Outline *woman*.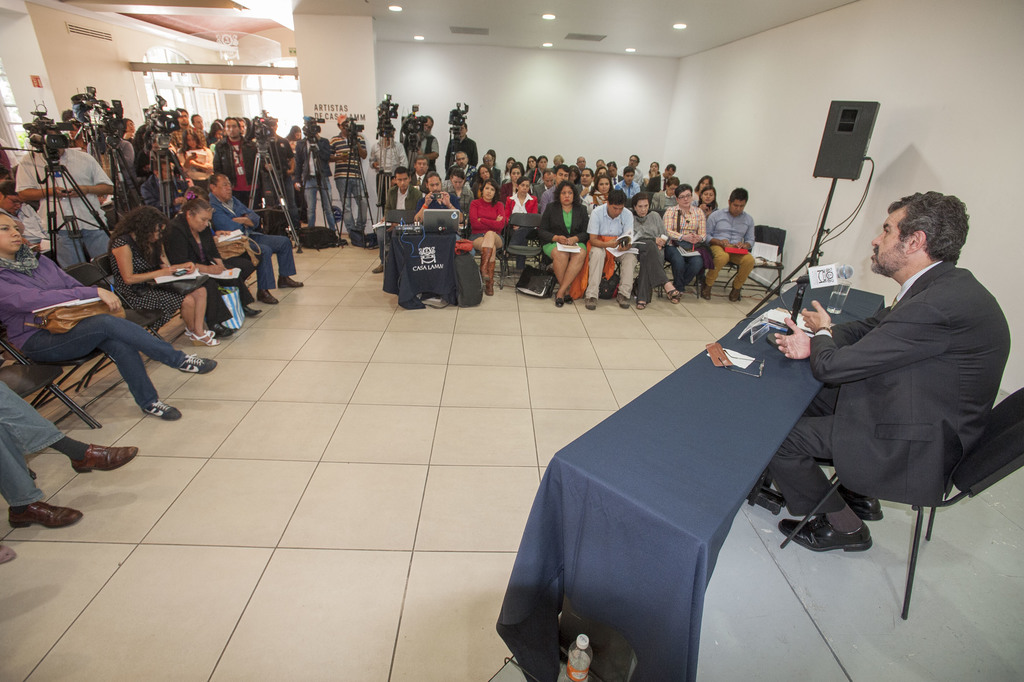
Outline: select_region(15, 227, 208, 408).
